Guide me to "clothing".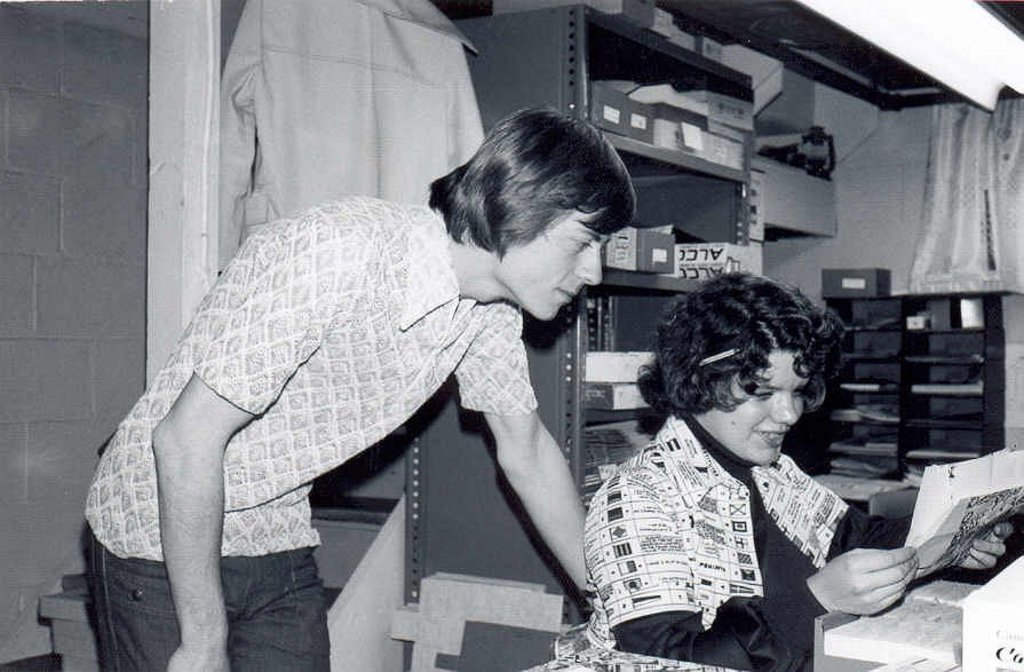
Guidance: l=580, t=410, r=915, b=671.
